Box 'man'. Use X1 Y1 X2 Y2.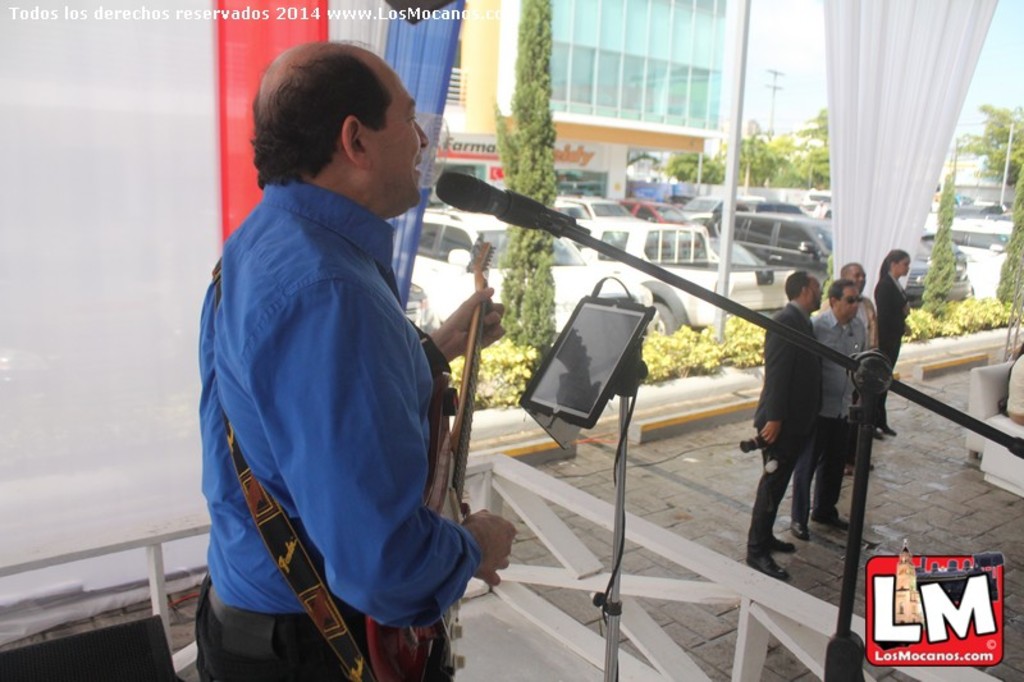
824 261 879 477.
